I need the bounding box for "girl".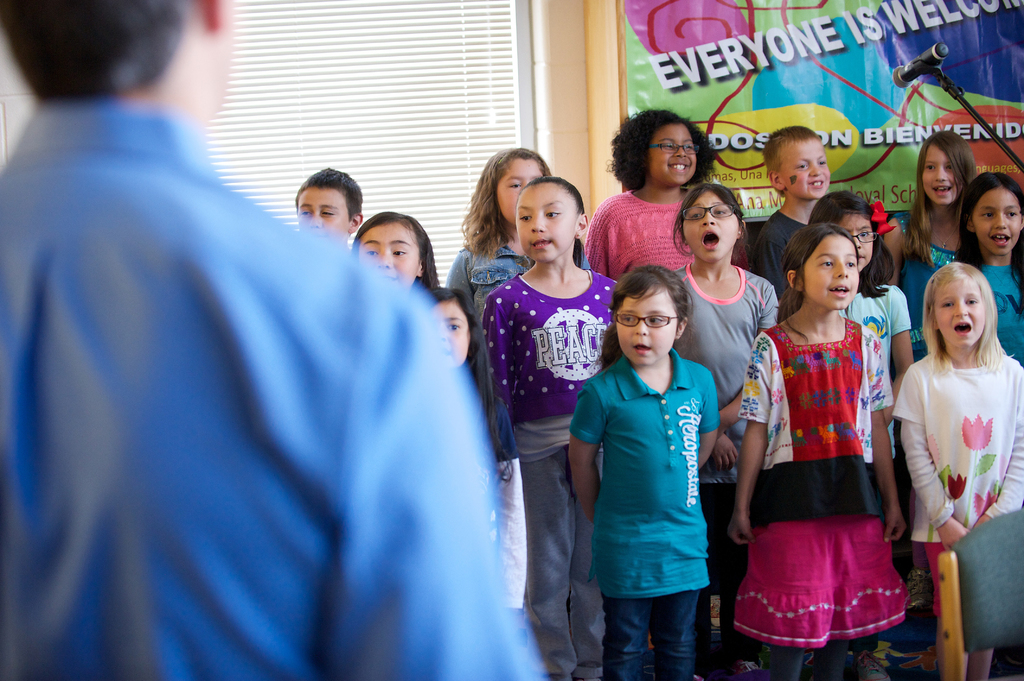
Here it is: <bbox>426, 288, 527, 616</bbox>.
